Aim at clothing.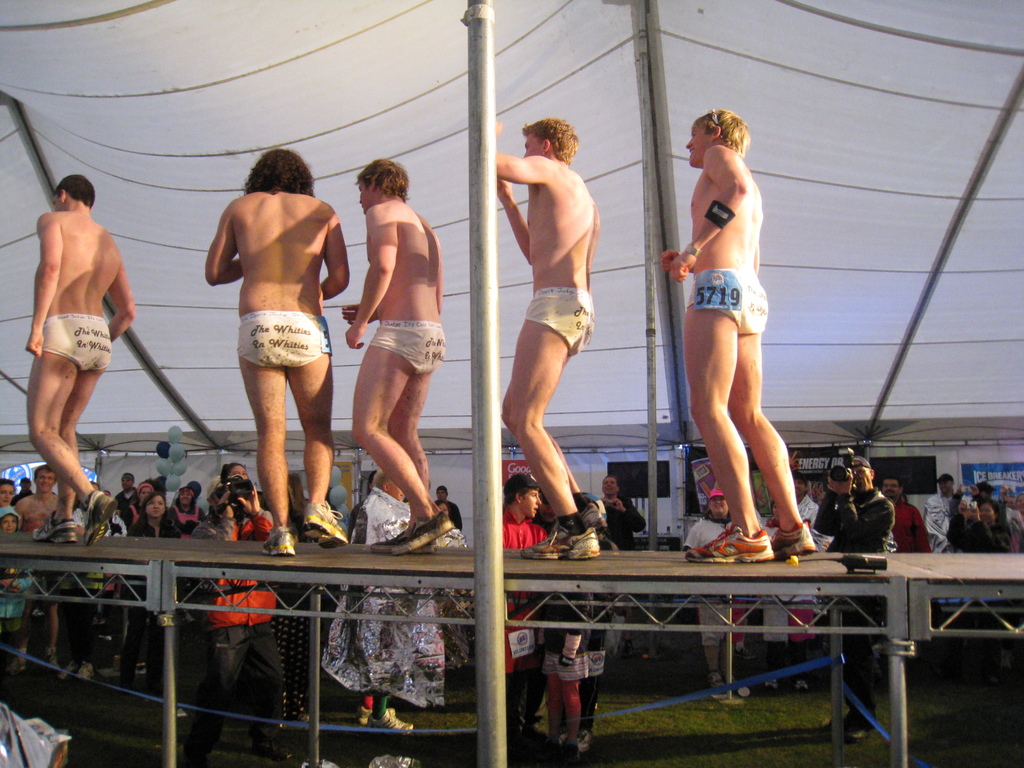
Aimed at bbox=[119, 492, 139, 505].
